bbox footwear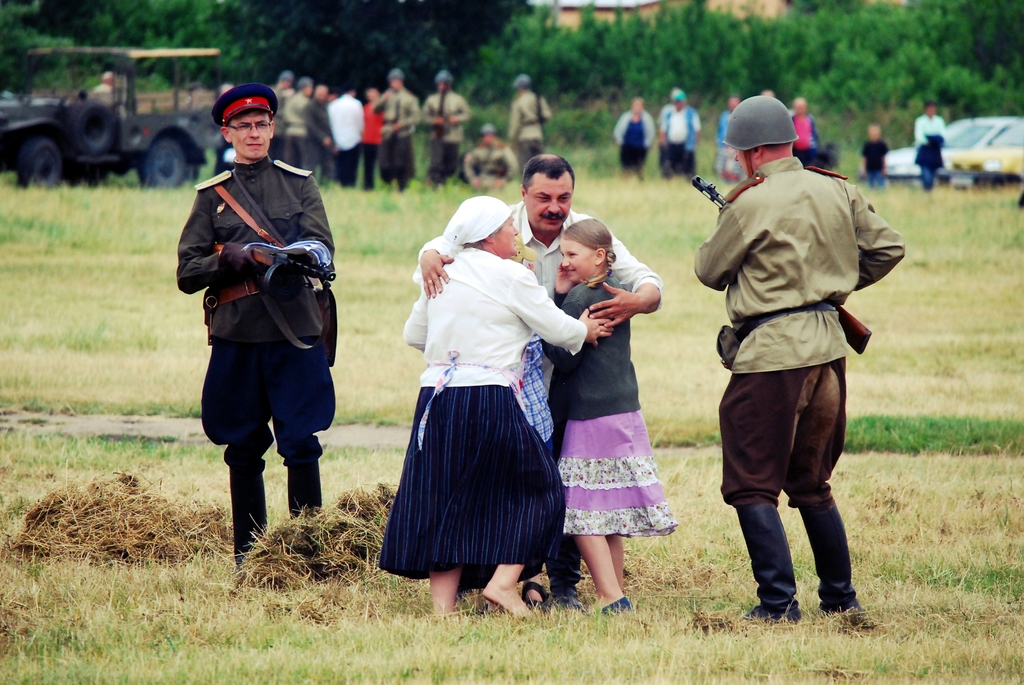
<box>756,599,803,623</box>
